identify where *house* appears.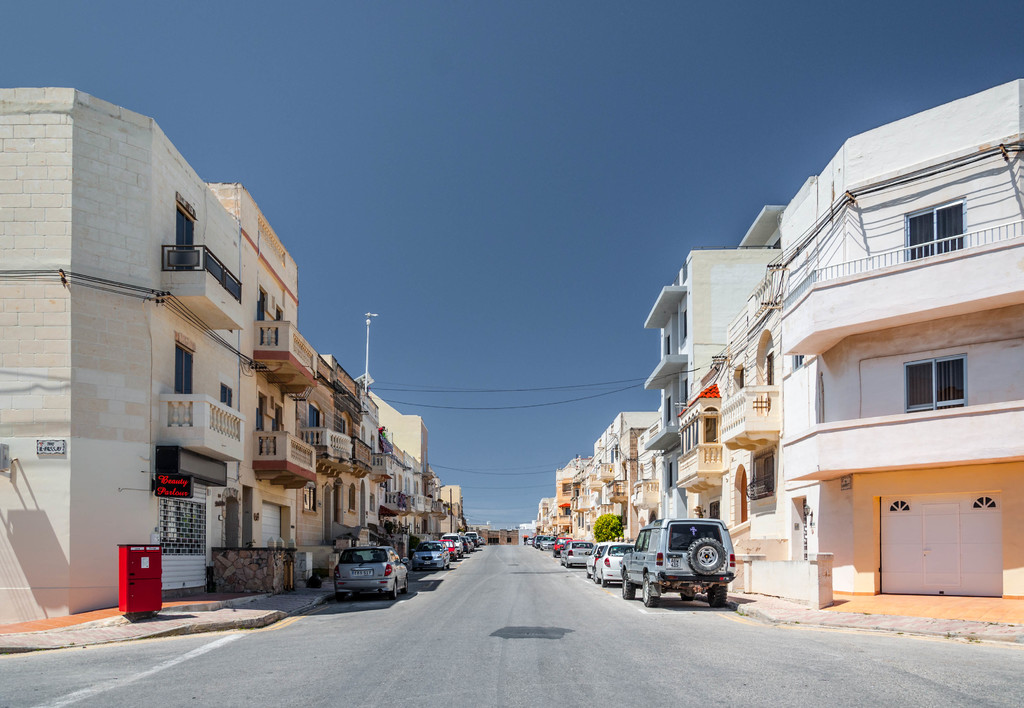
Appears at box(586, 410, 645, 577).
